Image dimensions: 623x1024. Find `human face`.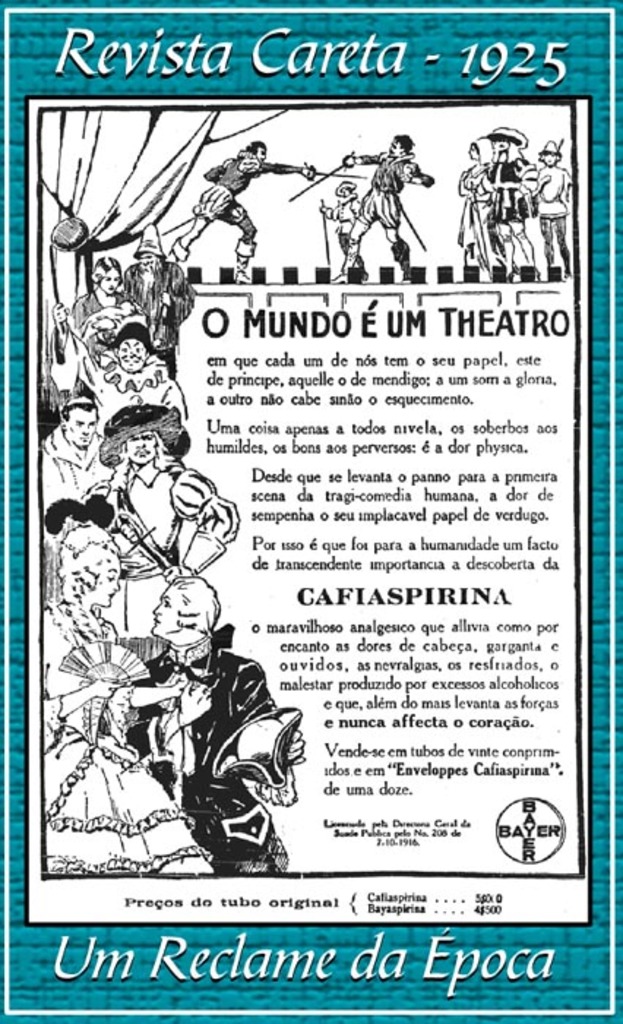
(146,585,181,636).
